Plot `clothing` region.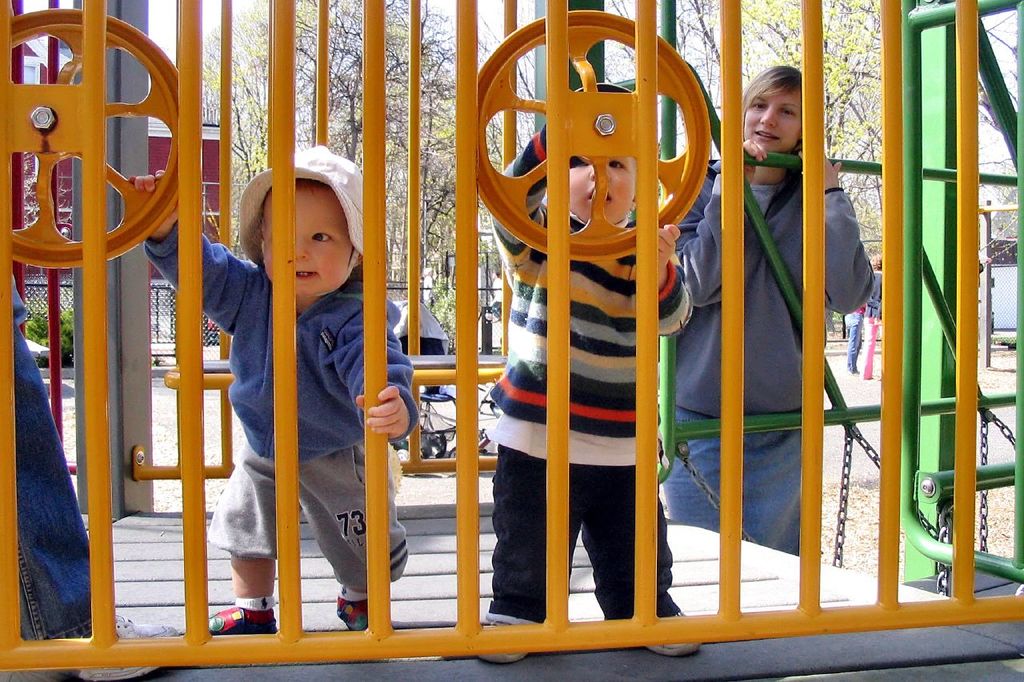
Plotted at (846, 308, 876, 382).
